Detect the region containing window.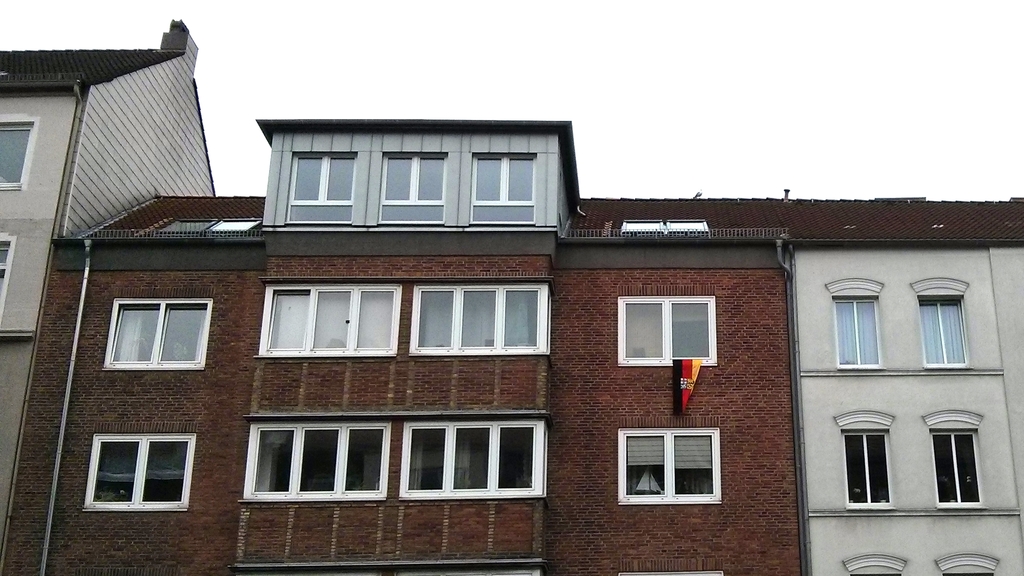
crop(101, 293, 212, 372).
